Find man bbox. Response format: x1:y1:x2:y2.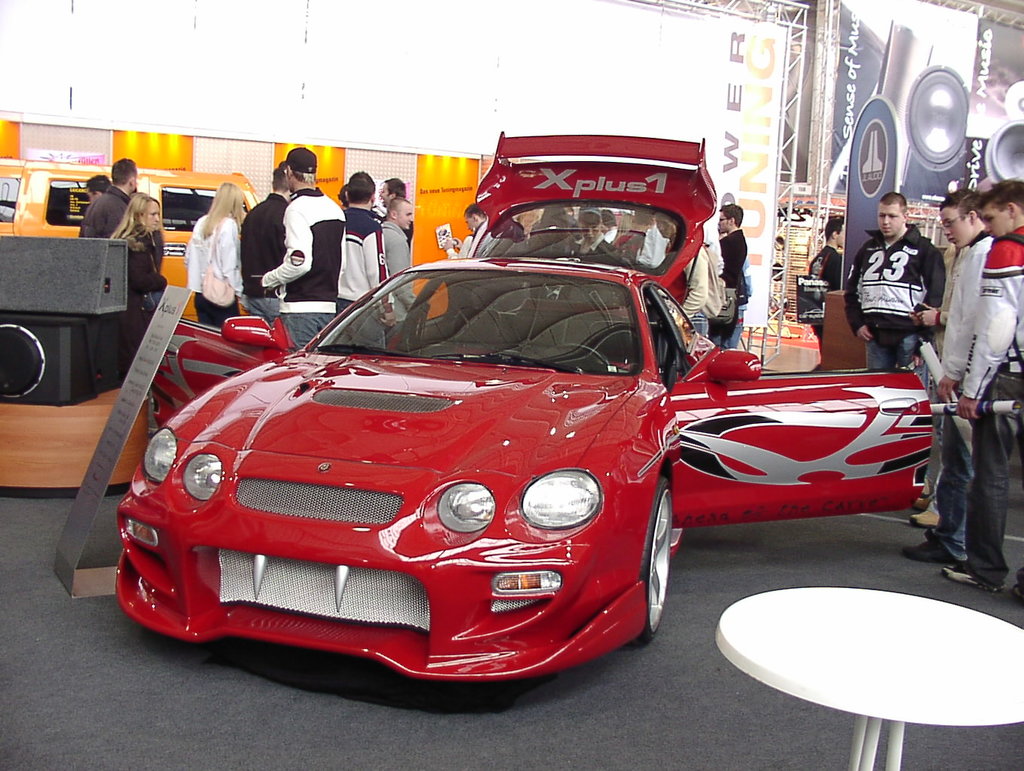
379:194:429:332.
